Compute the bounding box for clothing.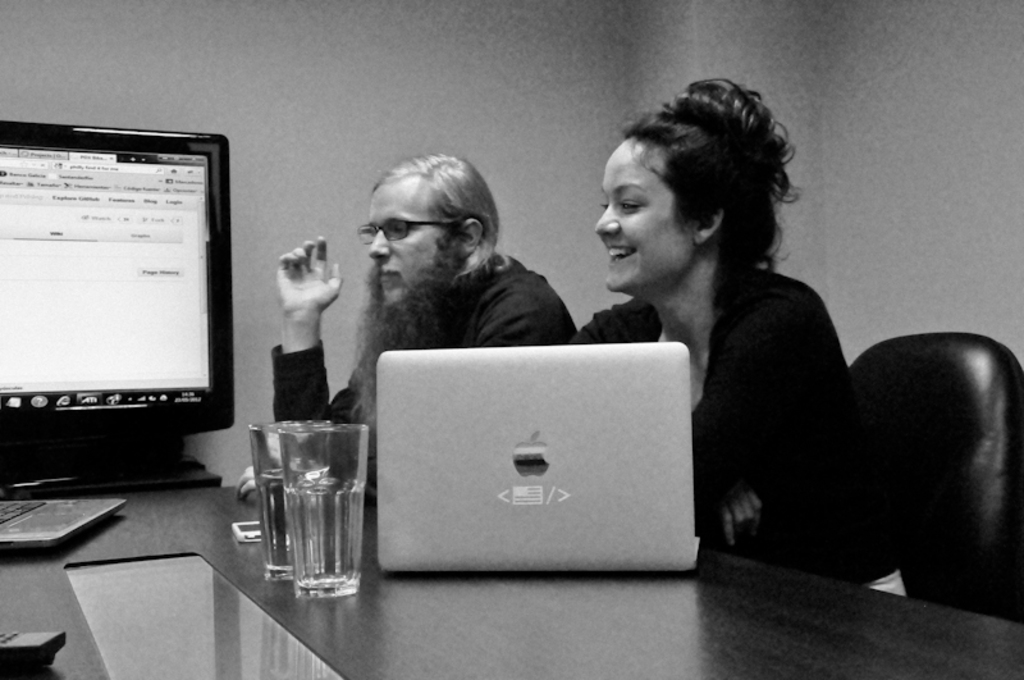
left=568, top=263, right=914, bottom=598.
